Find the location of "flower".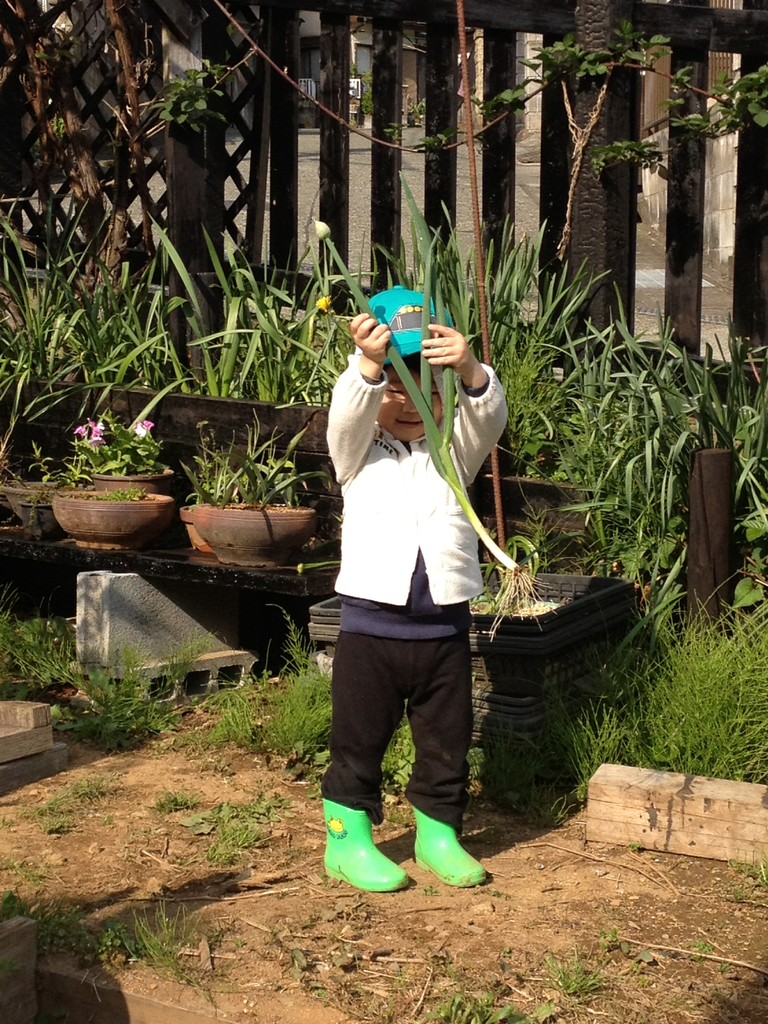
Location: 74, 422, 92, 444.
